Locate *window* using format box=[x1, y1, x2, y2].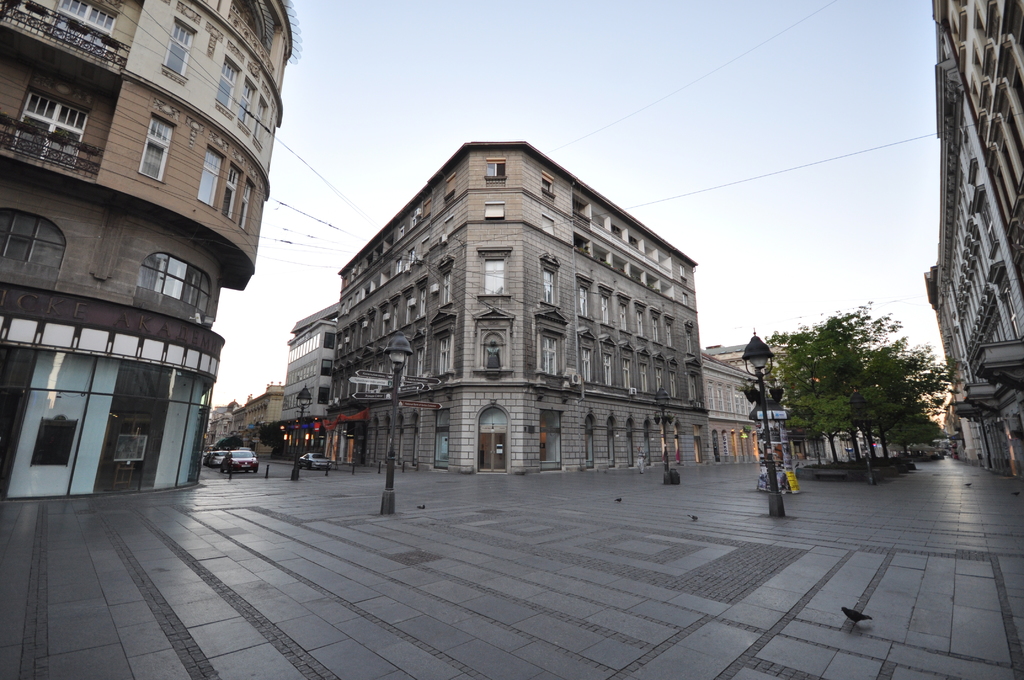
box=[539, 165, 554, 200].
